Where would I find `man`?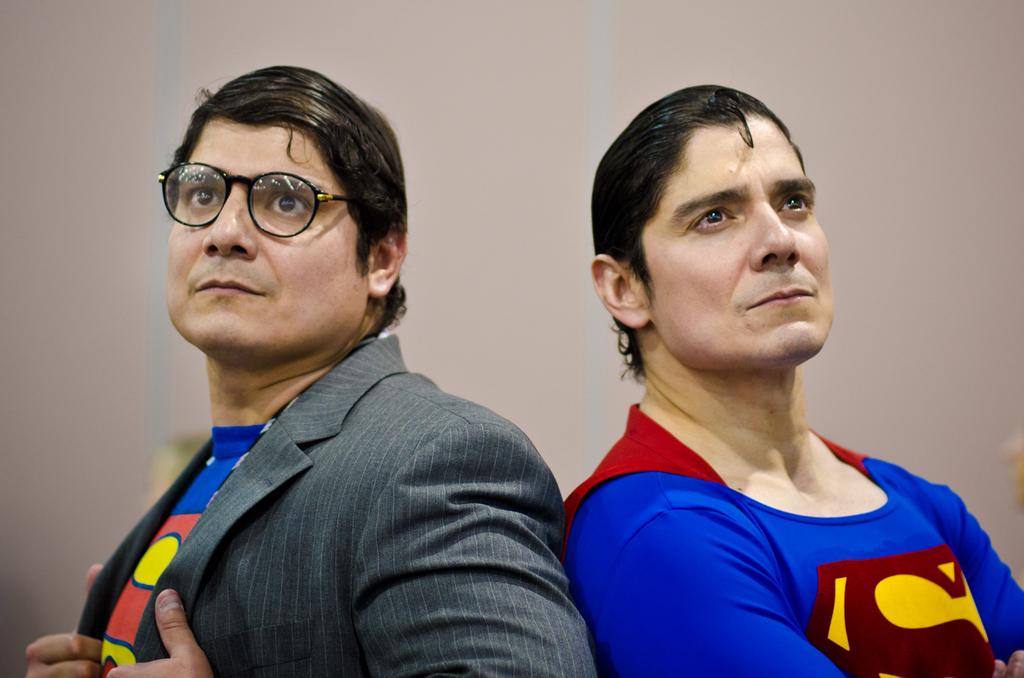
At (x1=0, y1=63, x2=616, y2=677).
